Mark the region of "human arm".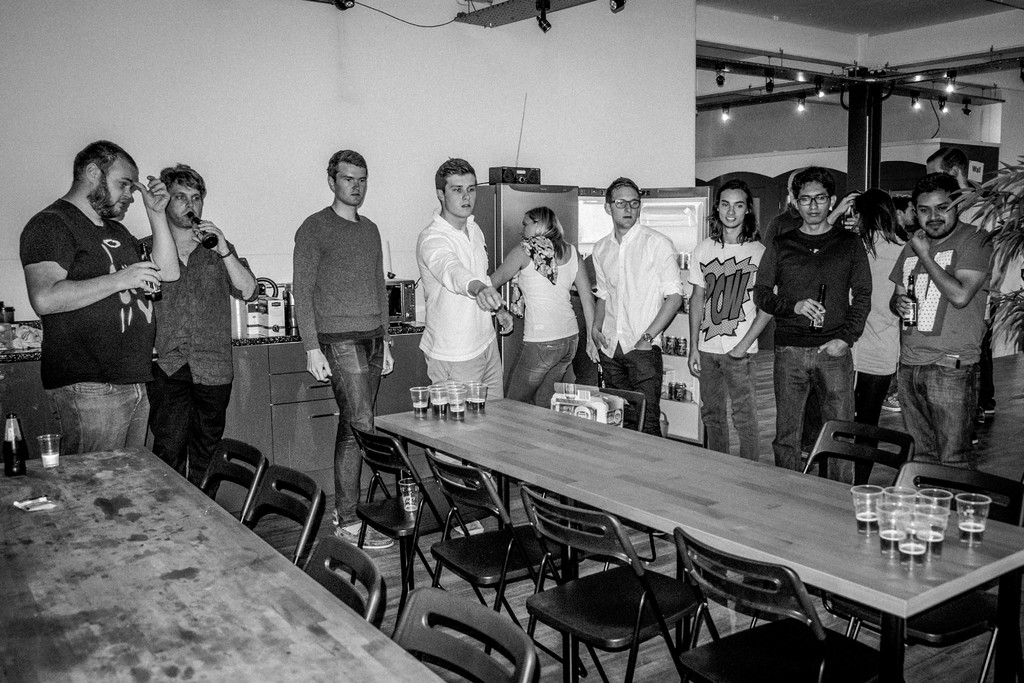
Region: left=491, top=240, right=534, bottom=293.
